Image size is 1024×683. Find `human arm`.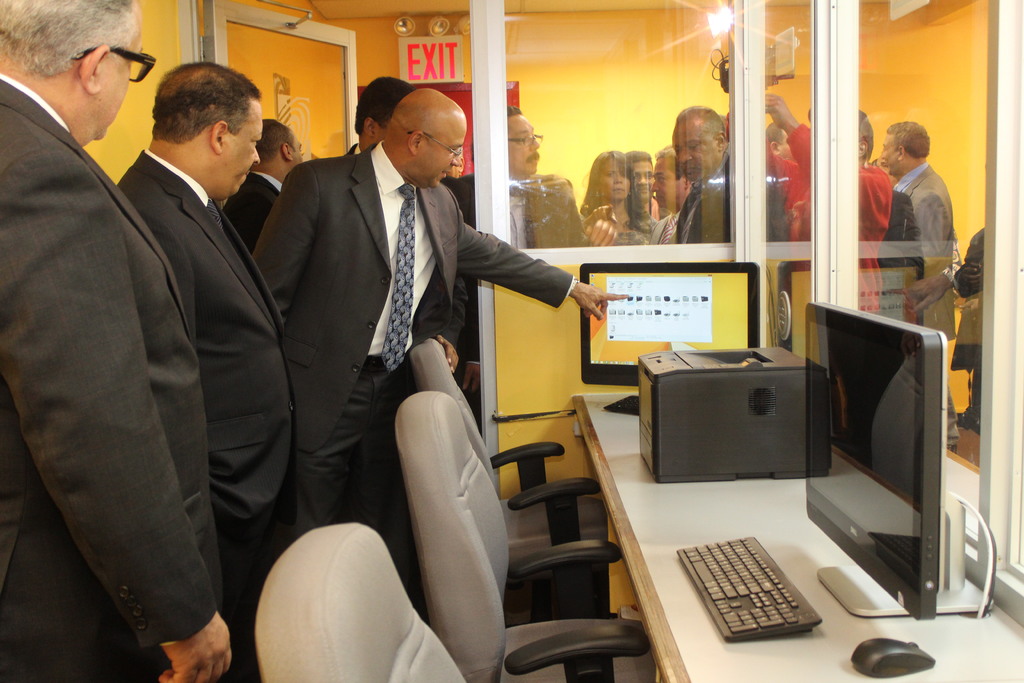
BBox(252, 167, 336, 340).
